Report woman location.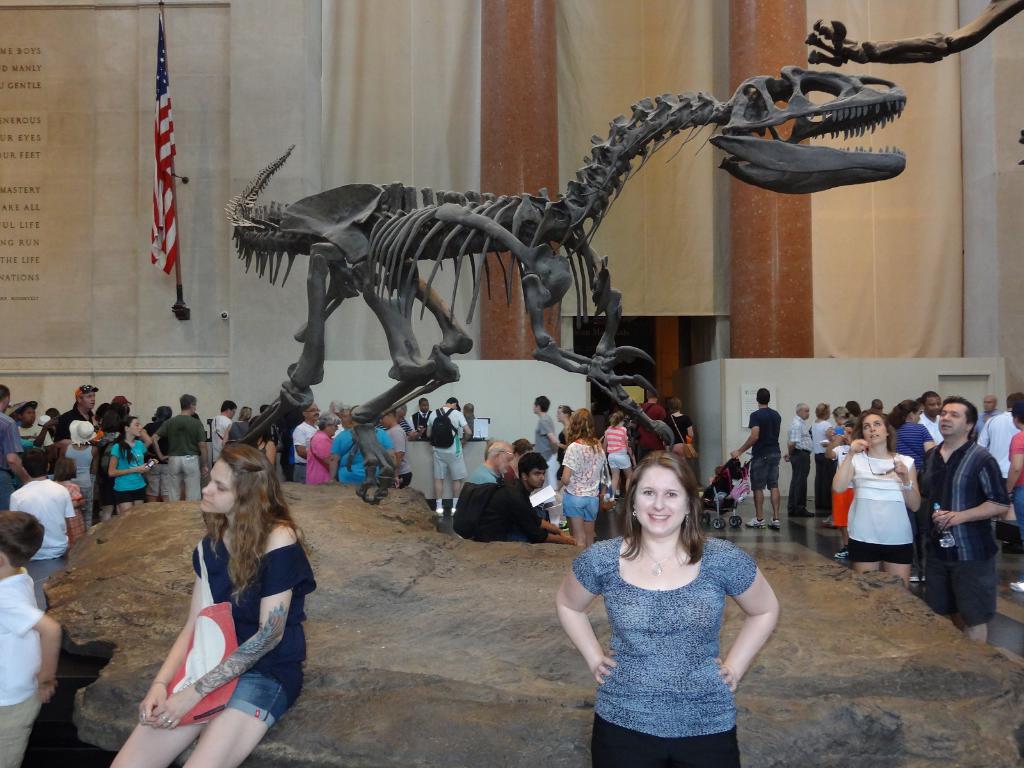
Report: [left=307, top=410, right=342, bottom=484].
